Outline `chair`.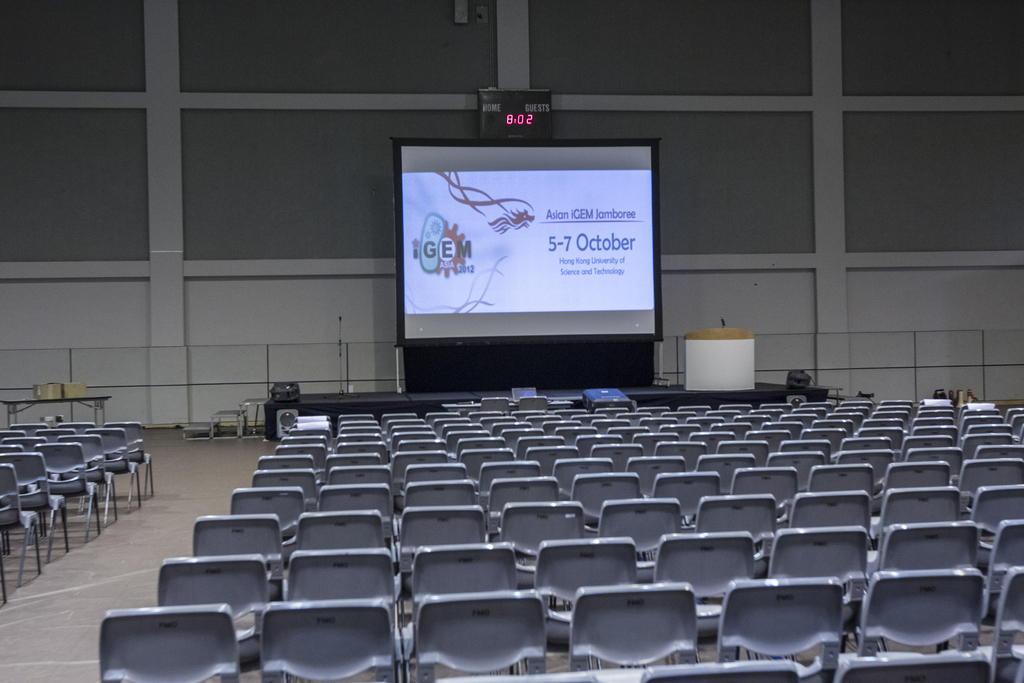
Outline: <box>878,489,961,515</box>.
